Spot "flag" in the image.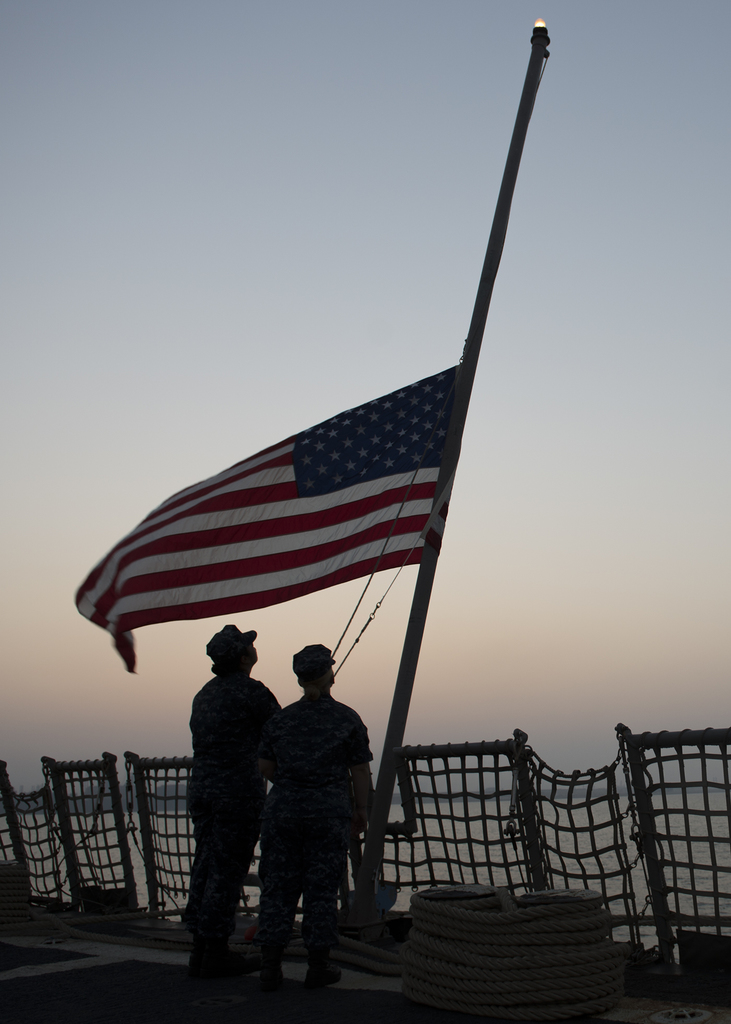
"flag" found at 67, 356, 467, 678.
